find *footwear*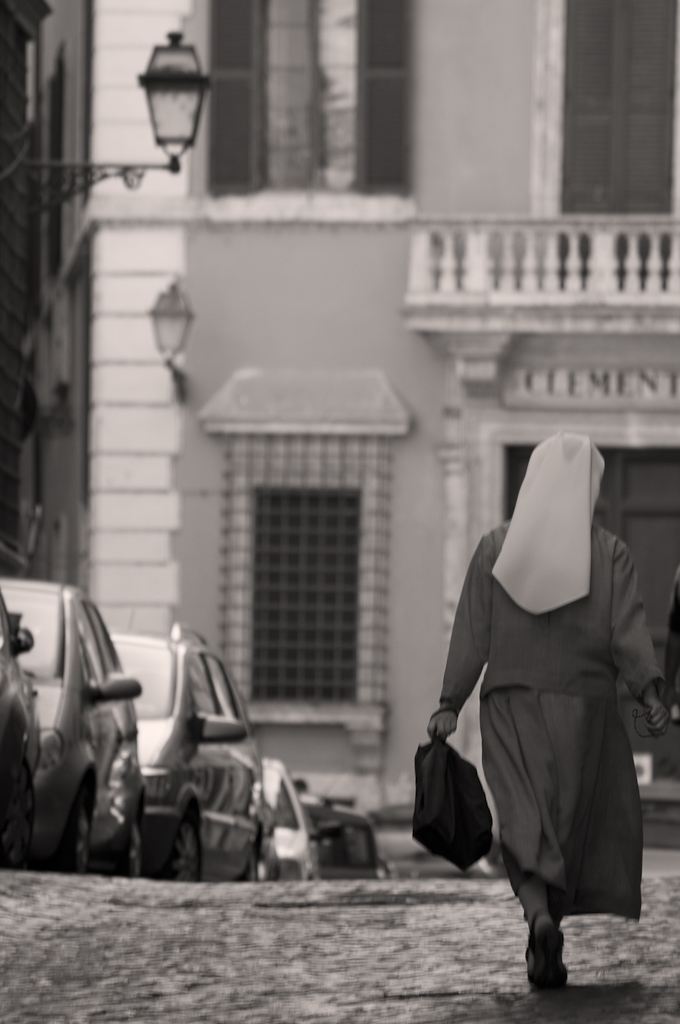
detection(520, 909, 573, 1000)
